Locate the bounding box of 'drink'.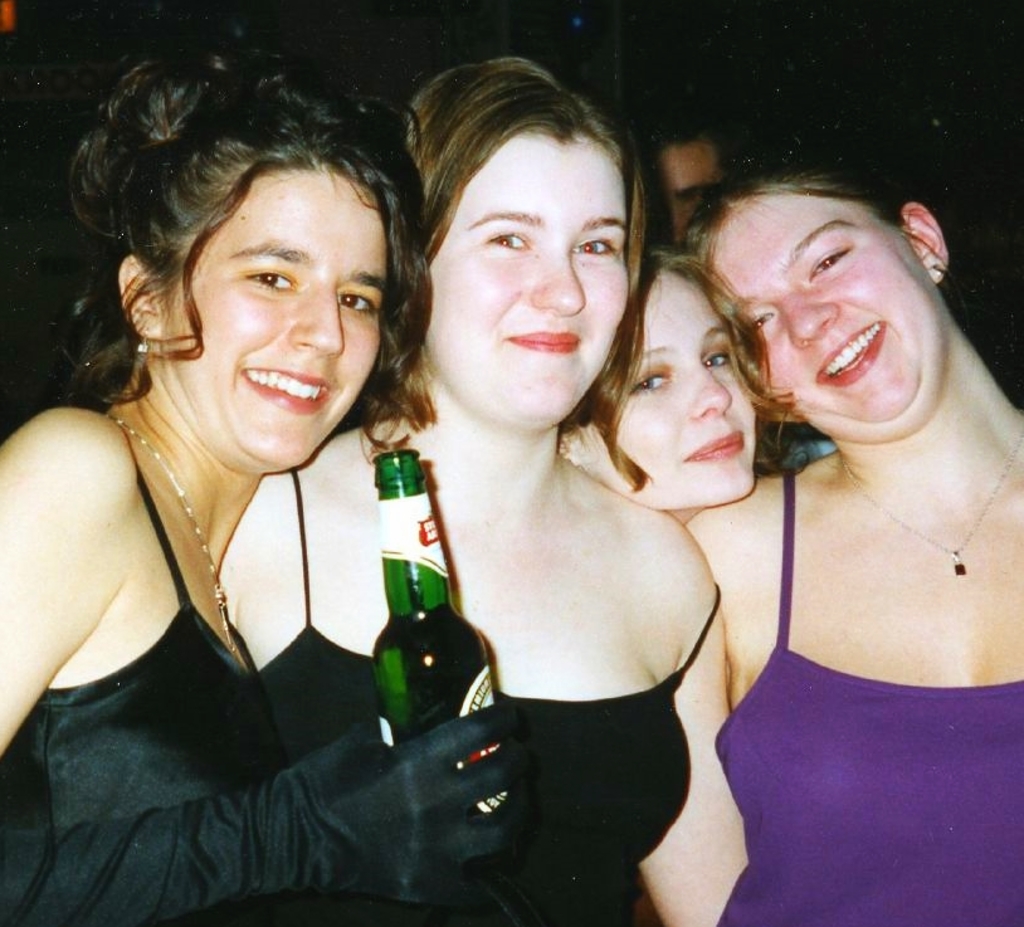
Bounding box: bbox=(370, 594, 501, 867).
